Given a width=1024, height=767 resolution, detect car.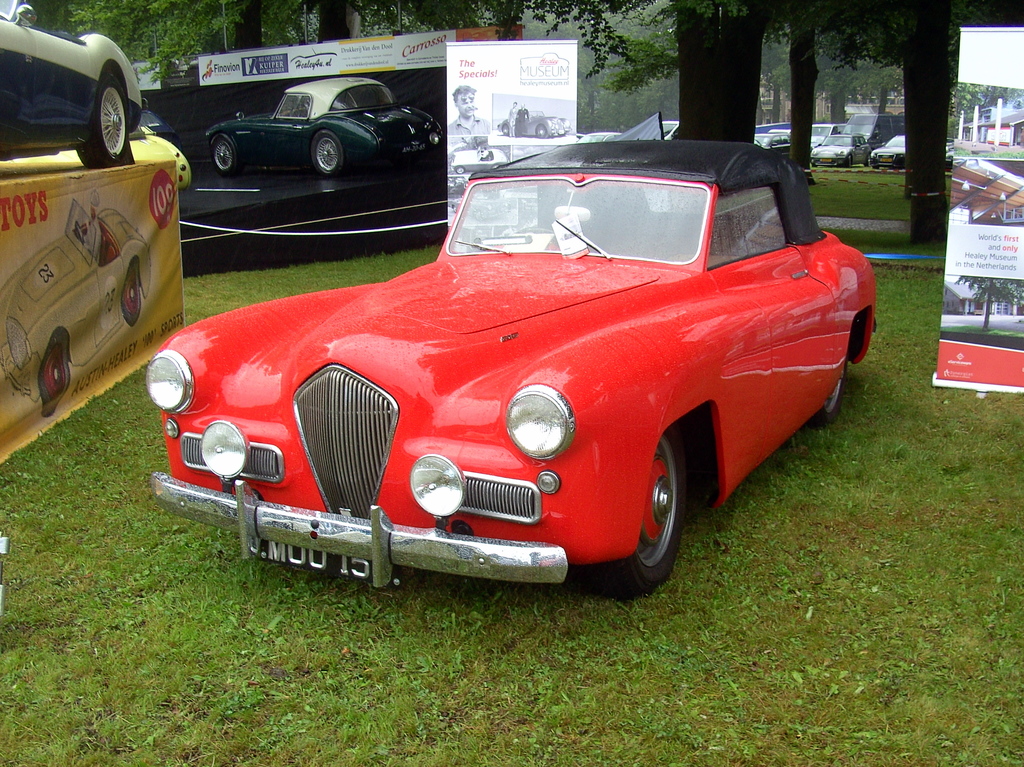
15 124 193 186.
